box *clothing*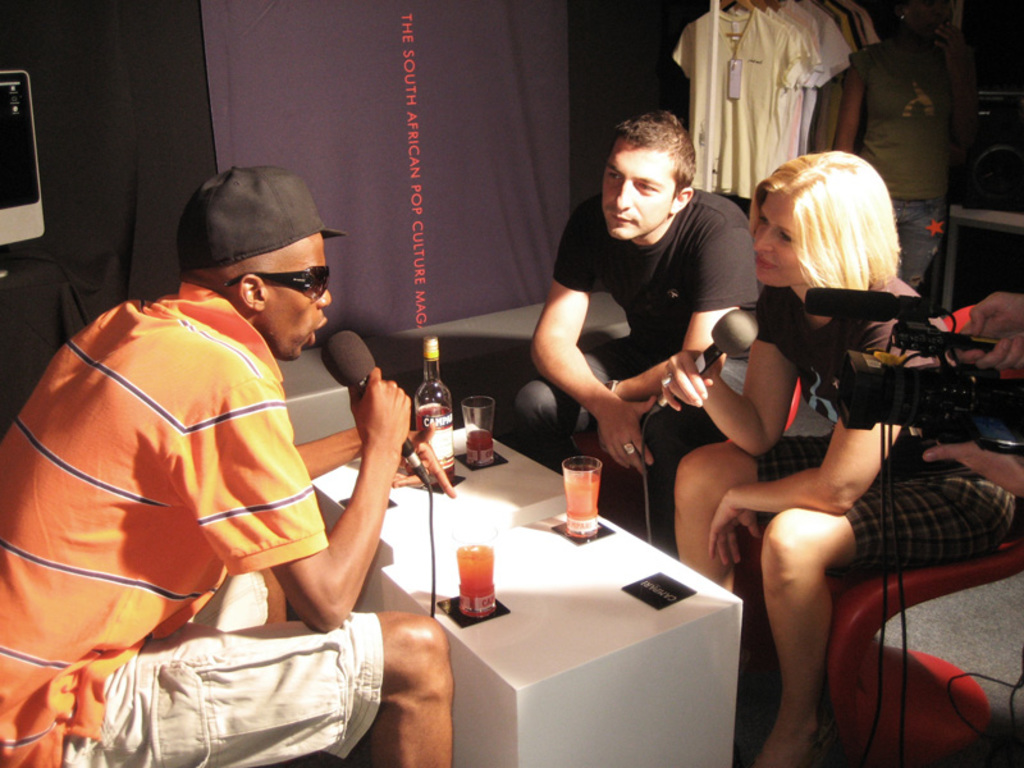
(755,275,1006,460)
